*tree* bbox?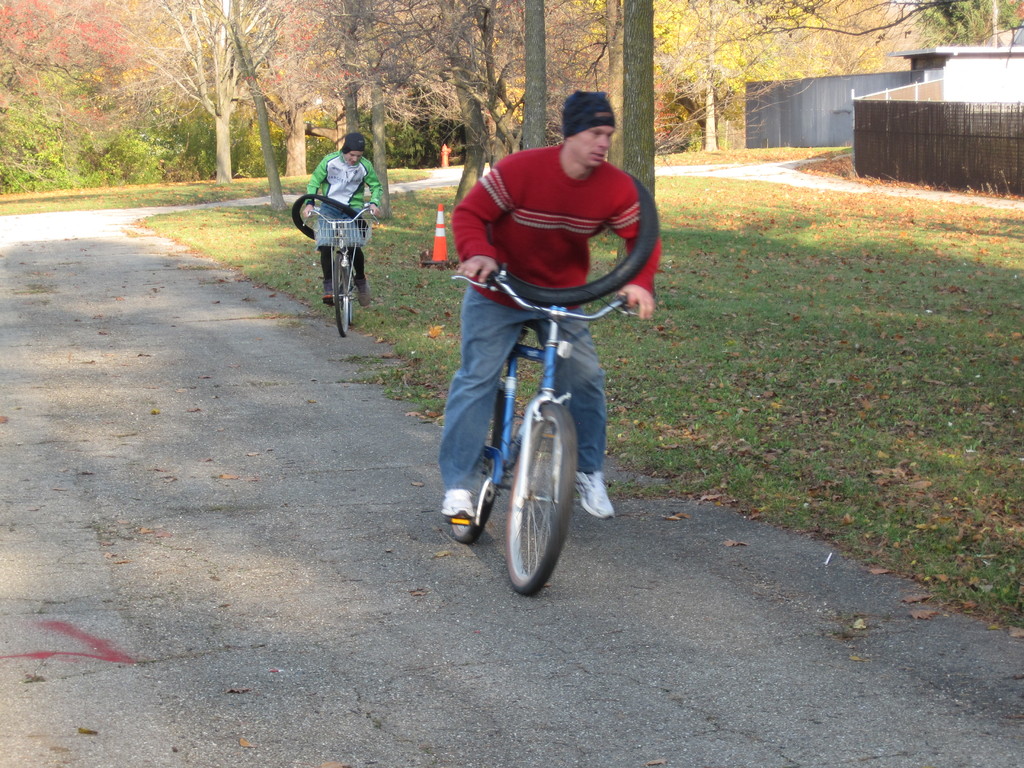
(x1=116, y1=19, x2=306, y2=169)
